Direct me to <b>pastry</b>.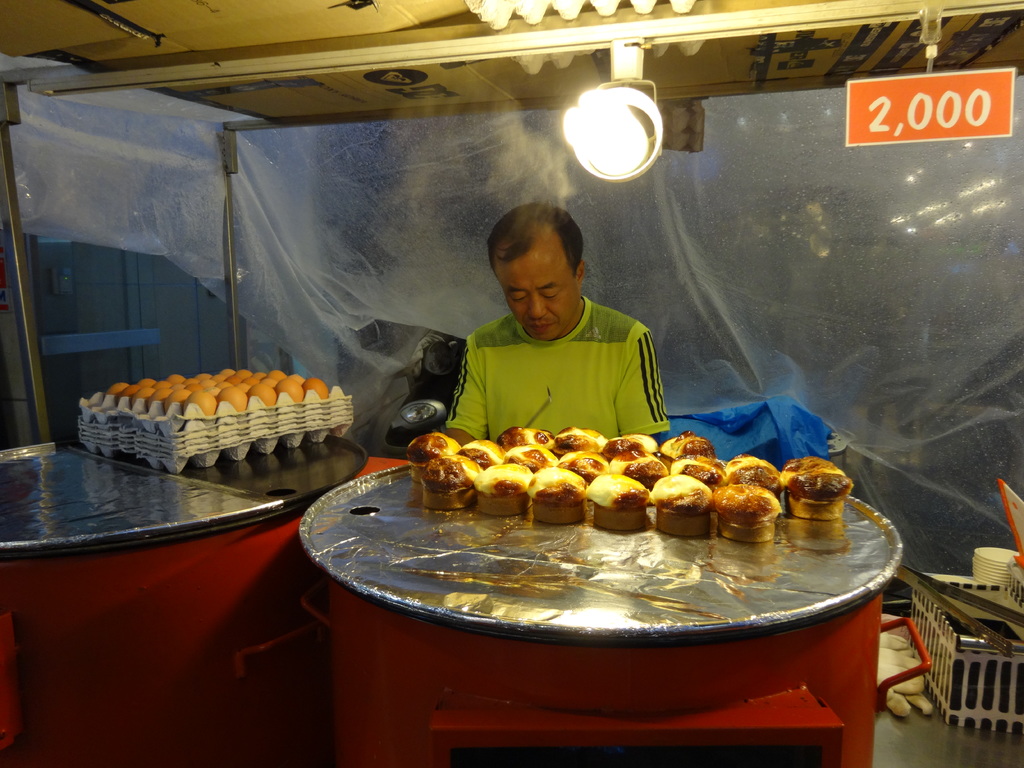
Direction: [x1=717, y1=450, x2=788, y2=499].
